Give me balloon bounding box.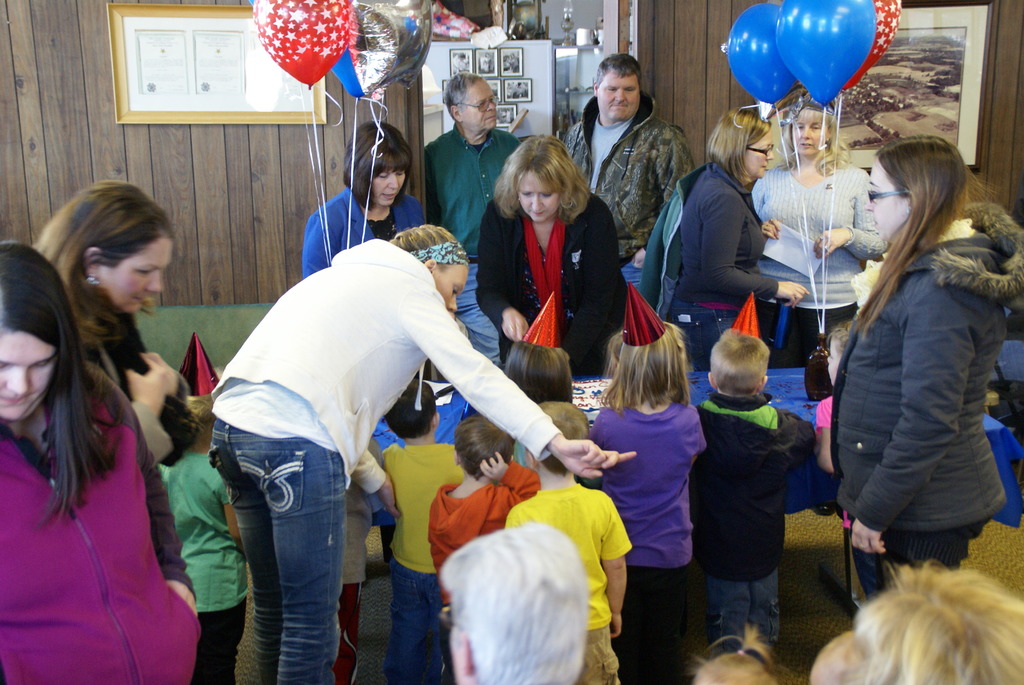
BBox(355, 0, 430, 93).
